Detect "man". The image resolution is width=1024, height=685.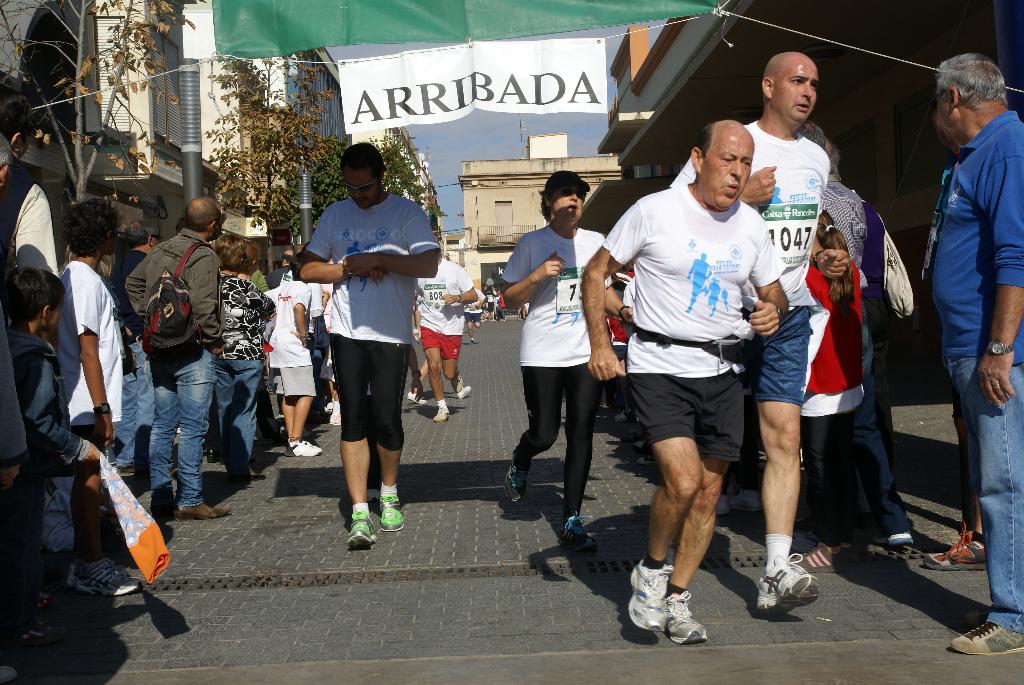
left=257, top=264, right=327, bottom=459.
